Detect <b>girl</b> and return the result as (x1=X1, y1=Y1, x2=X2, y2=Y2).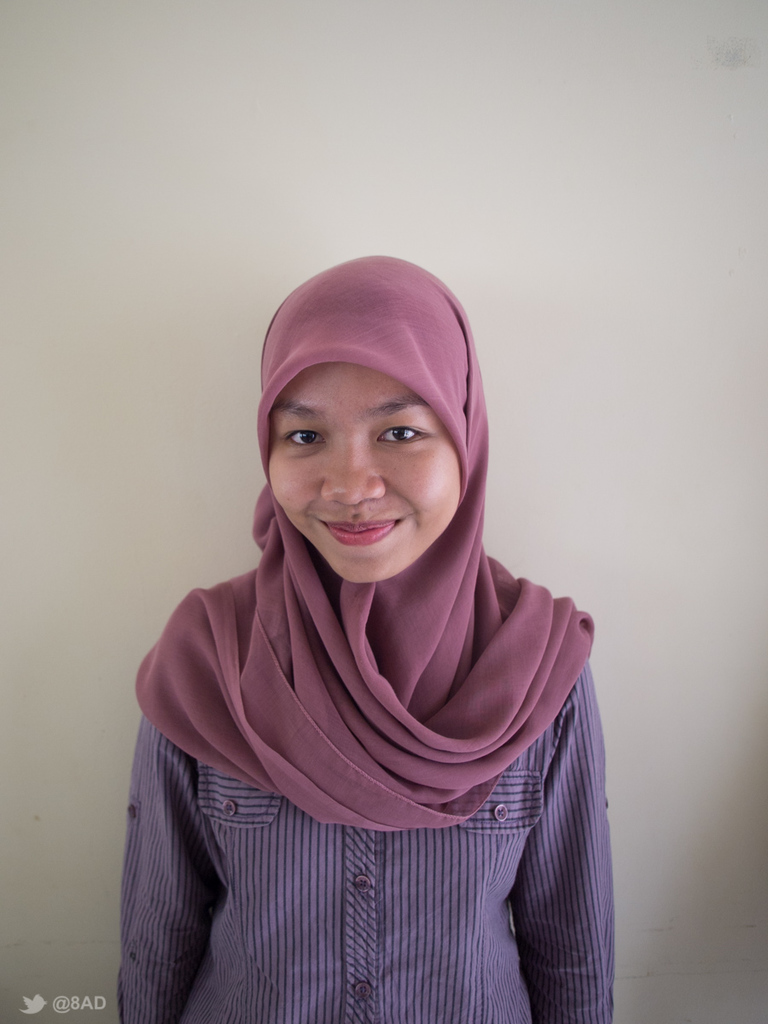
(x1=120, y1=265, x2=607, y2=1020).
